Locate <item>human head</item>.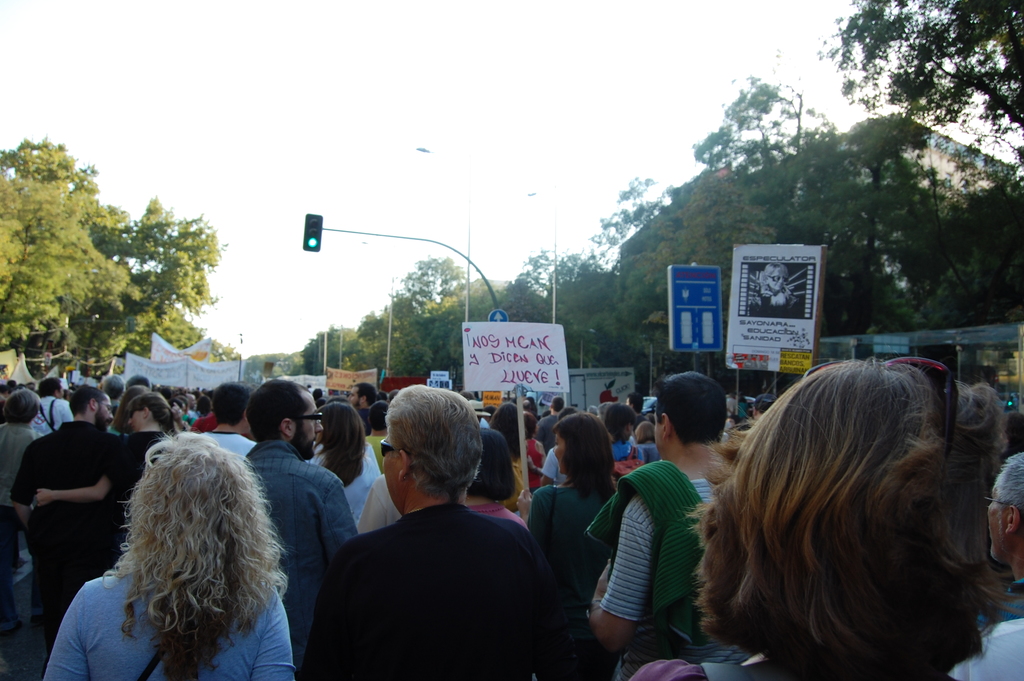
Bounding box: BBox(314, 401, 363, 452).
